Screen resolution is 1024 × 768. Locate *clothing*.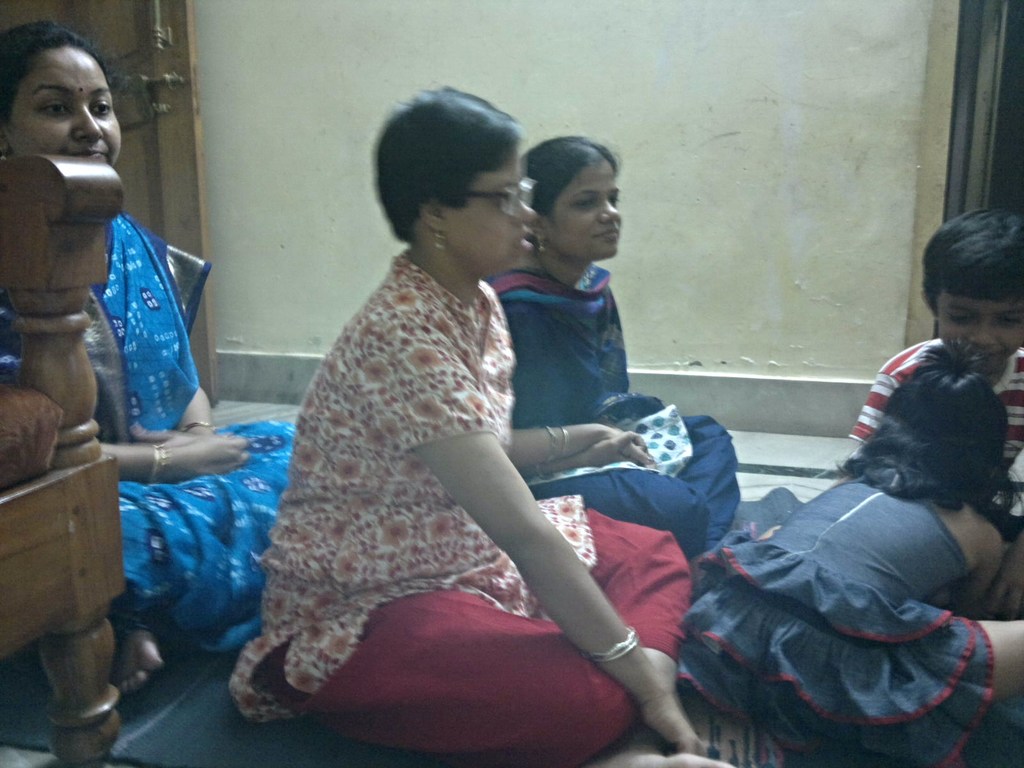
bbox=(490, 244, 741, 545).
